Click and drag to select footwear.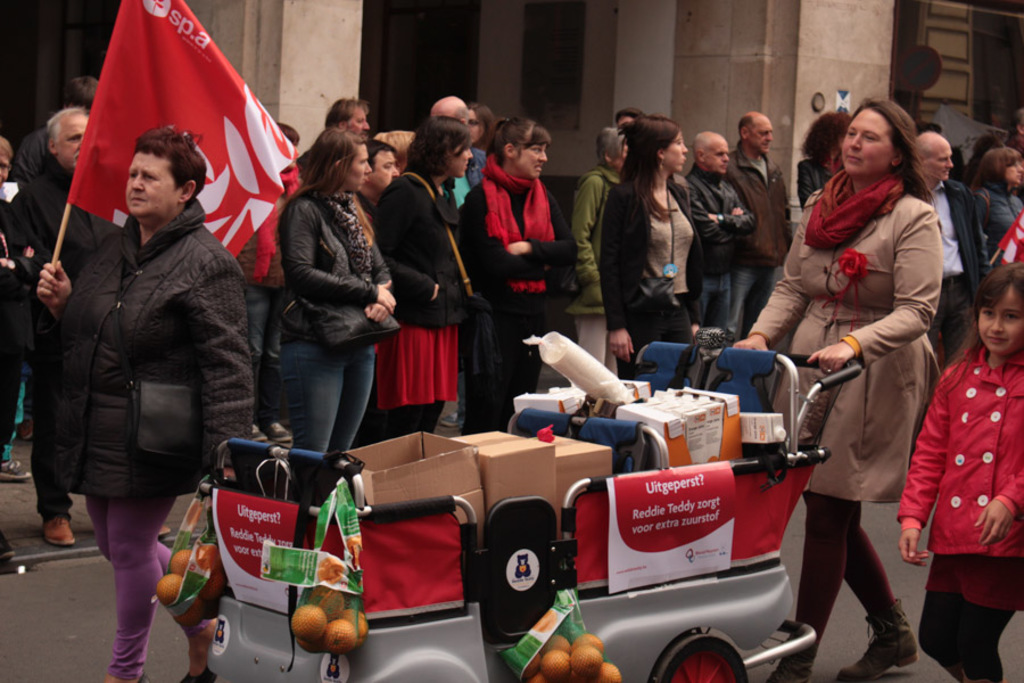
Selection: 761:648:819:682.
